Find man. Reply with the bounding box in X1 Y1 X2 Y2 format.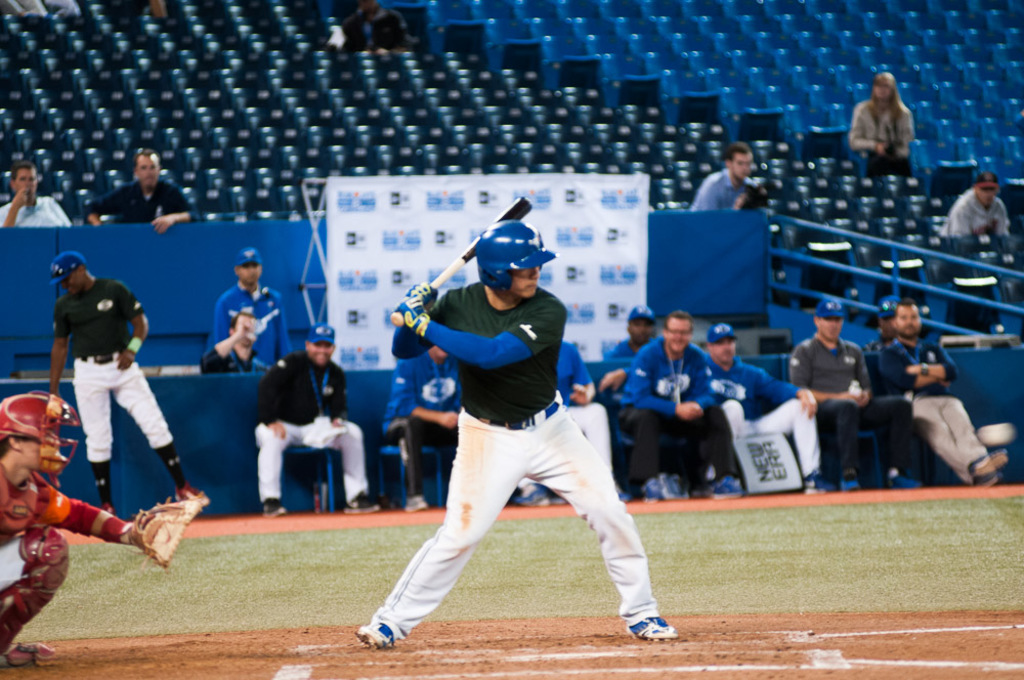
378 343 461 509.
